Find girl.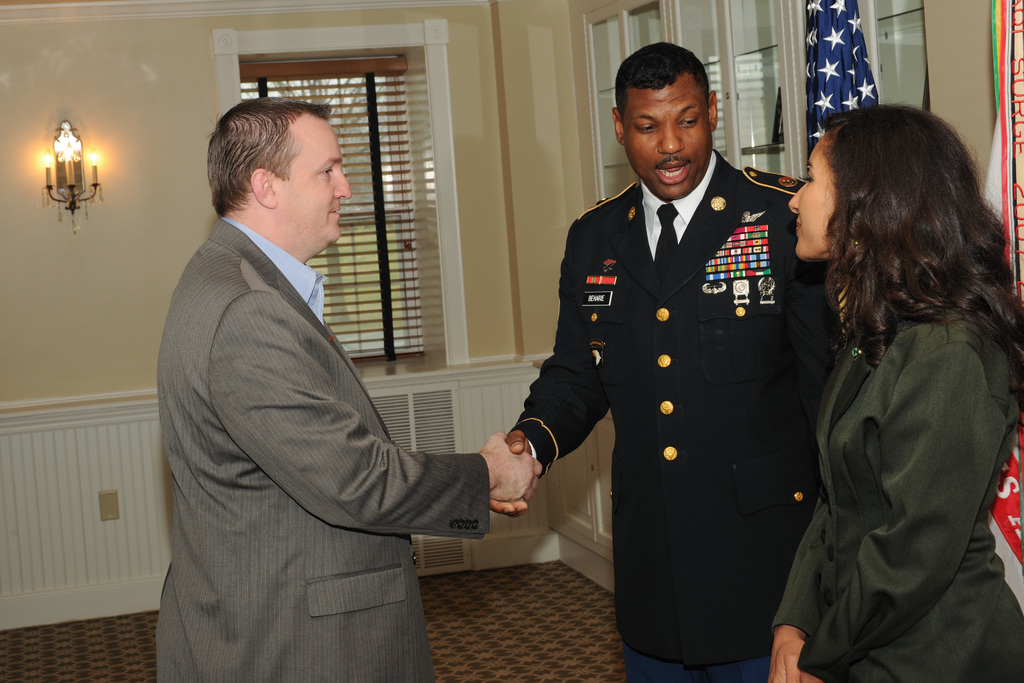
pyautogui.locateOnScreen(762, 106, 1023, 682).
